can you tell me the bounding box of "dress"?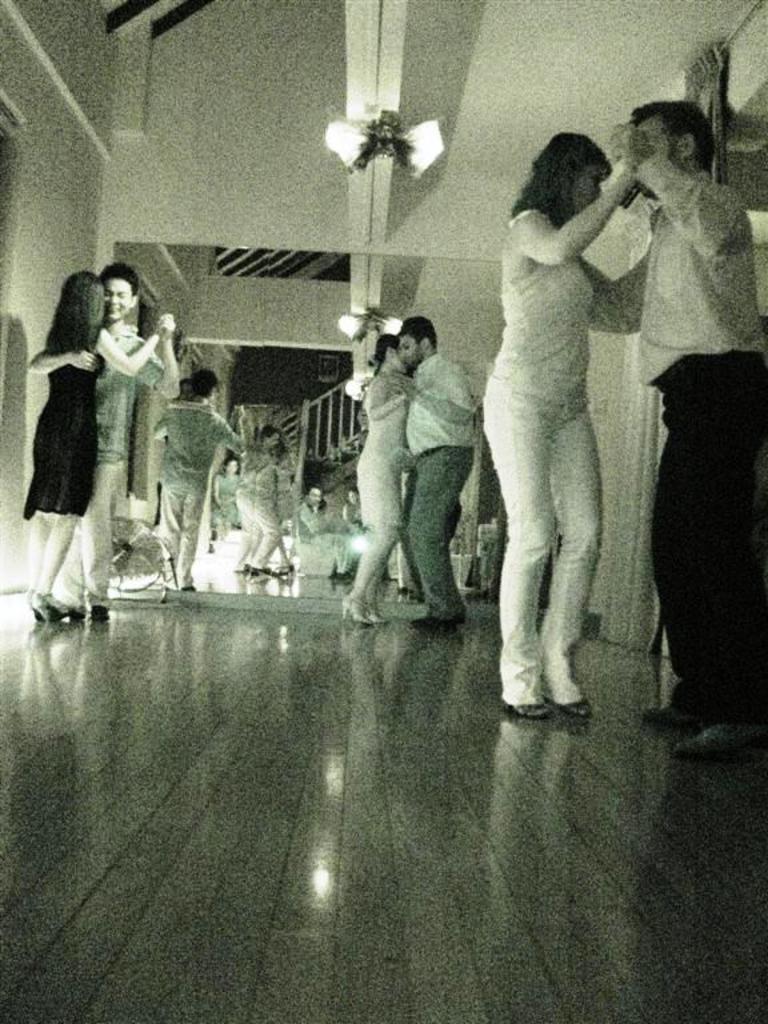
345/373/412/521.
